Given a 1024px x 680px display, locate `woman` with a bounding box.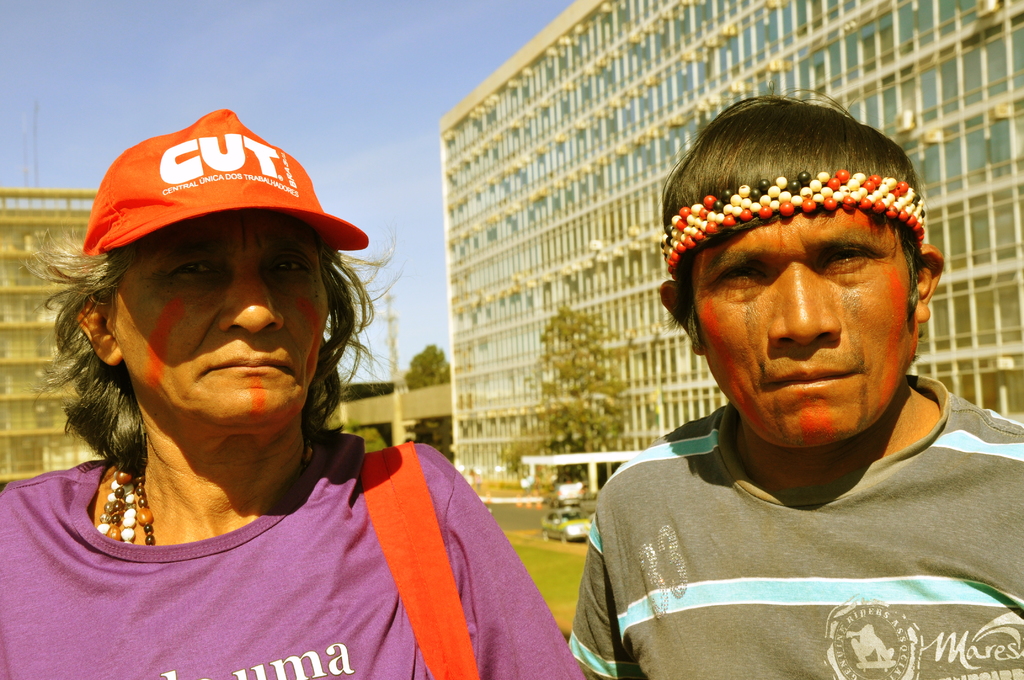
Located: BBox(17, 162, 566, 666).
